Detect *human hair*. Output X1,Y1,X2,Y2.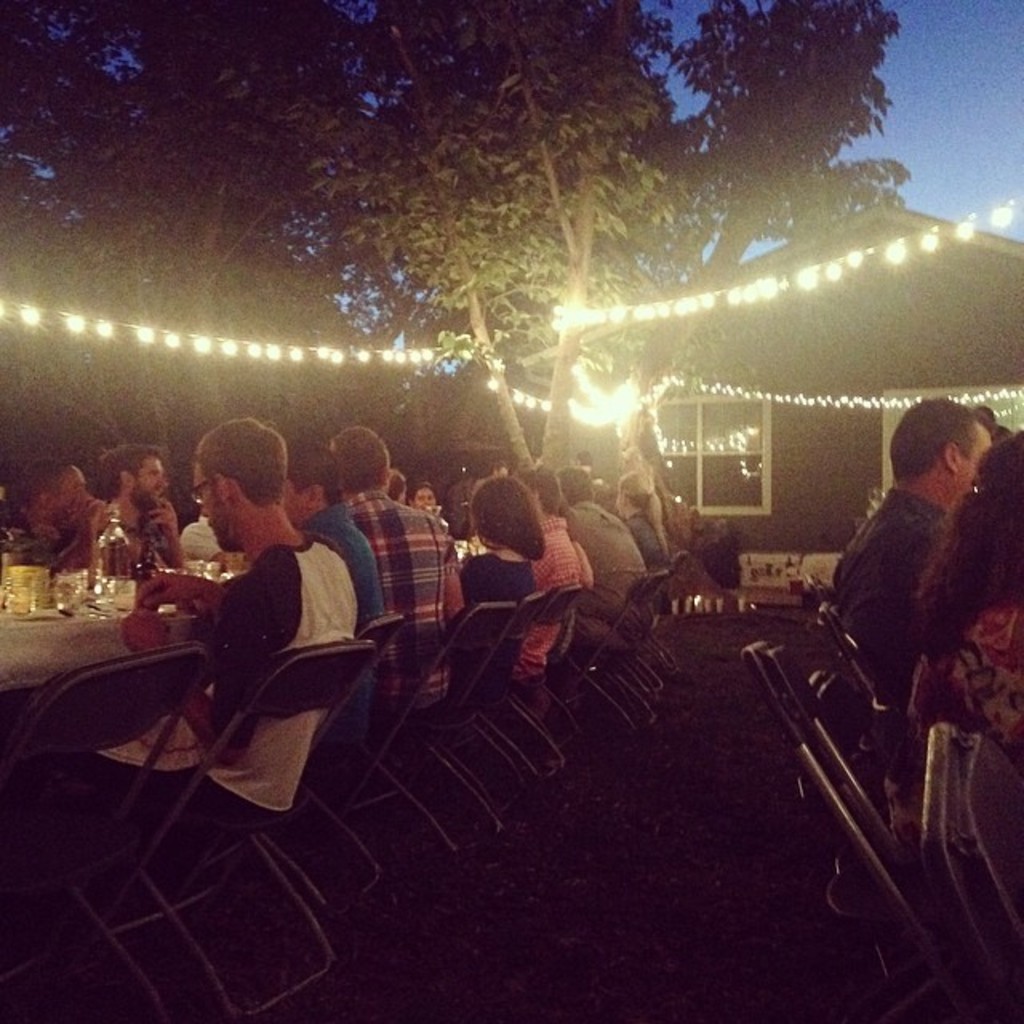
96,435,158,498.
